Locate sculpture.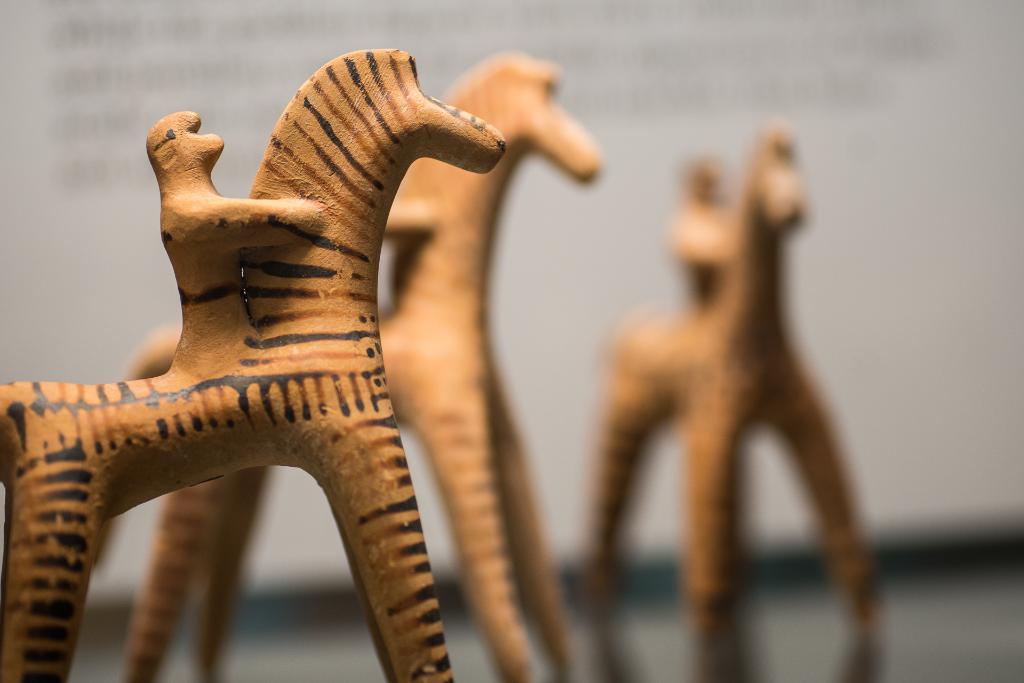
Bounding box: 0/43/506/682.
